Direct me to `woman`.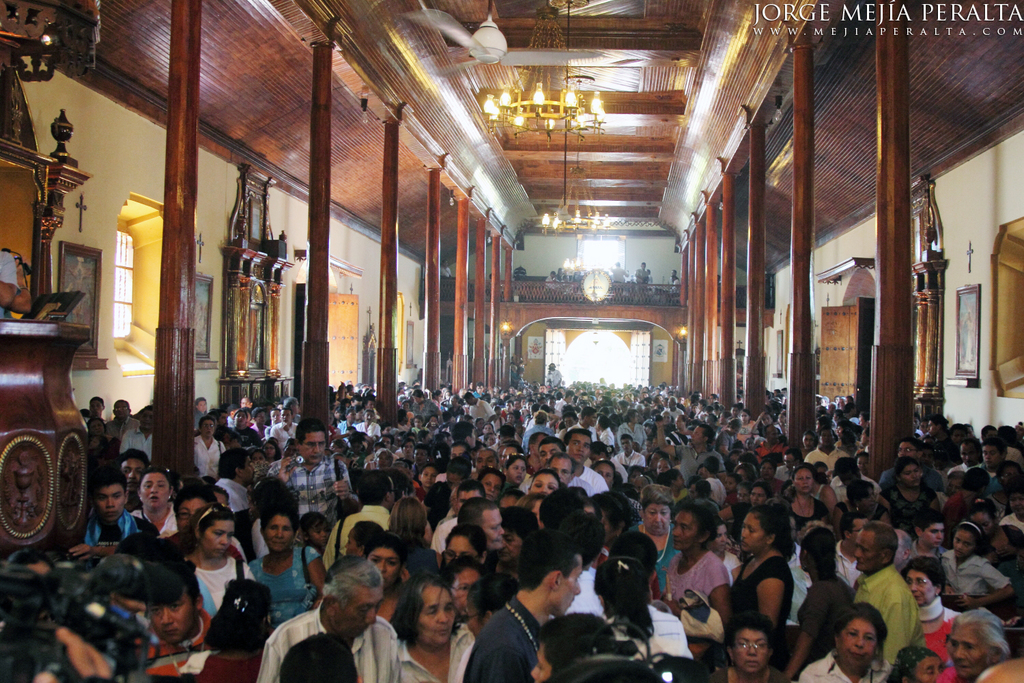
Direction: bbox=[969, 499, 1023, 590].
